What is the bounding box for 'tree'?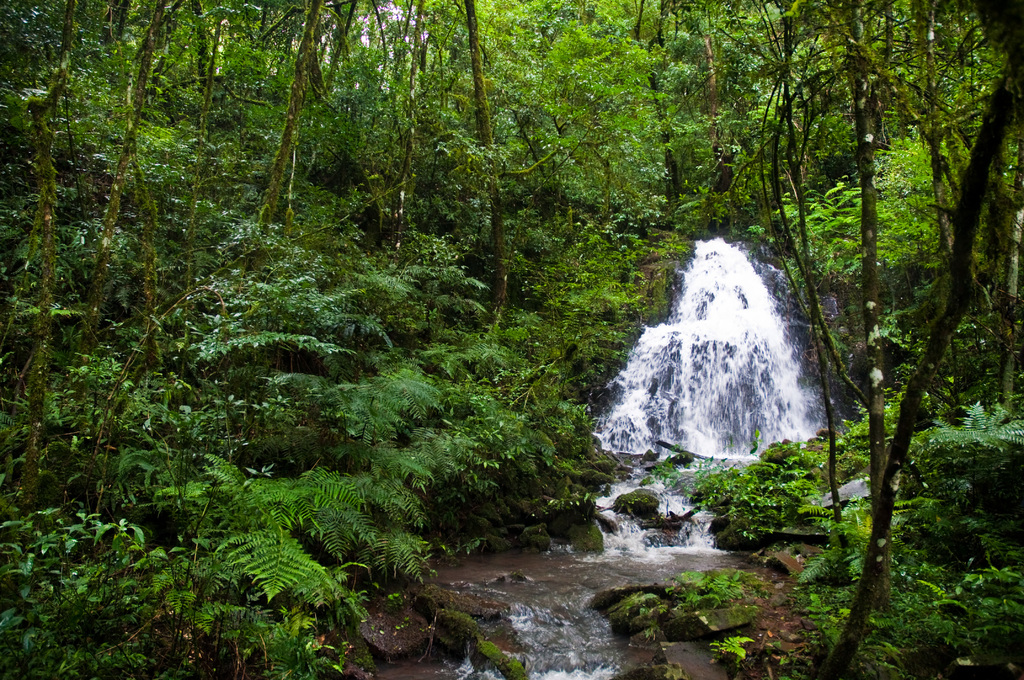
bbox=(806, 36, 997, 639).
